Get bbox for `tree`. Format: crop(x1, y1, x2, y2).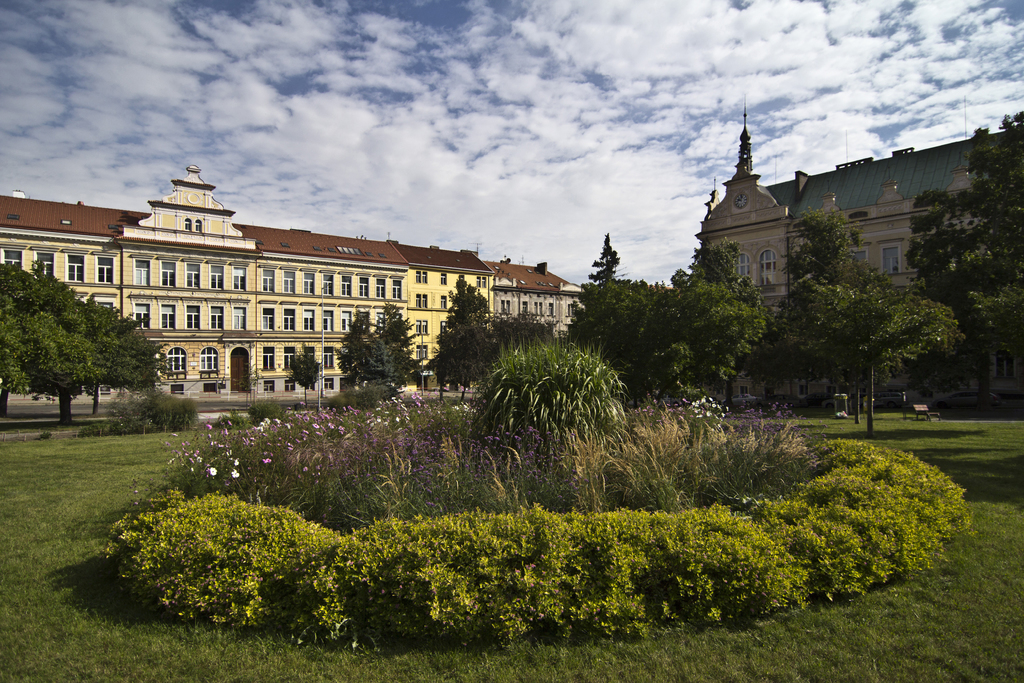
crop(763, 272, 964, 441).
